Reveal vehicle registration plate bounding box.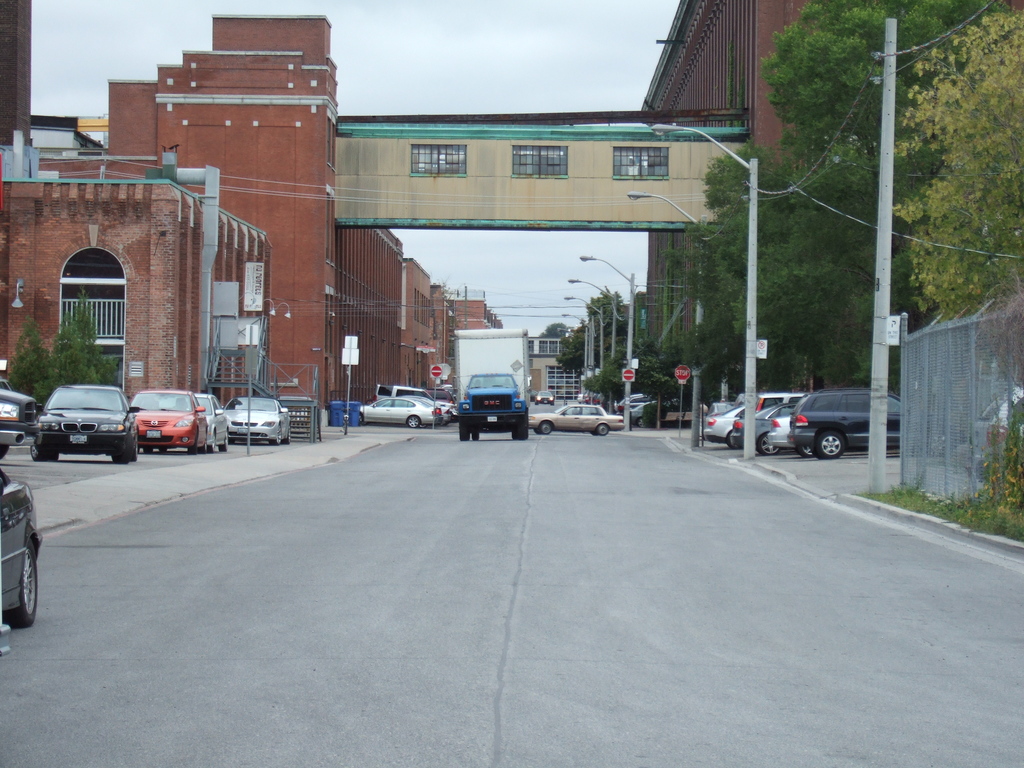
Revealed: x1=145 y1=429 x2=161 y2=440.
